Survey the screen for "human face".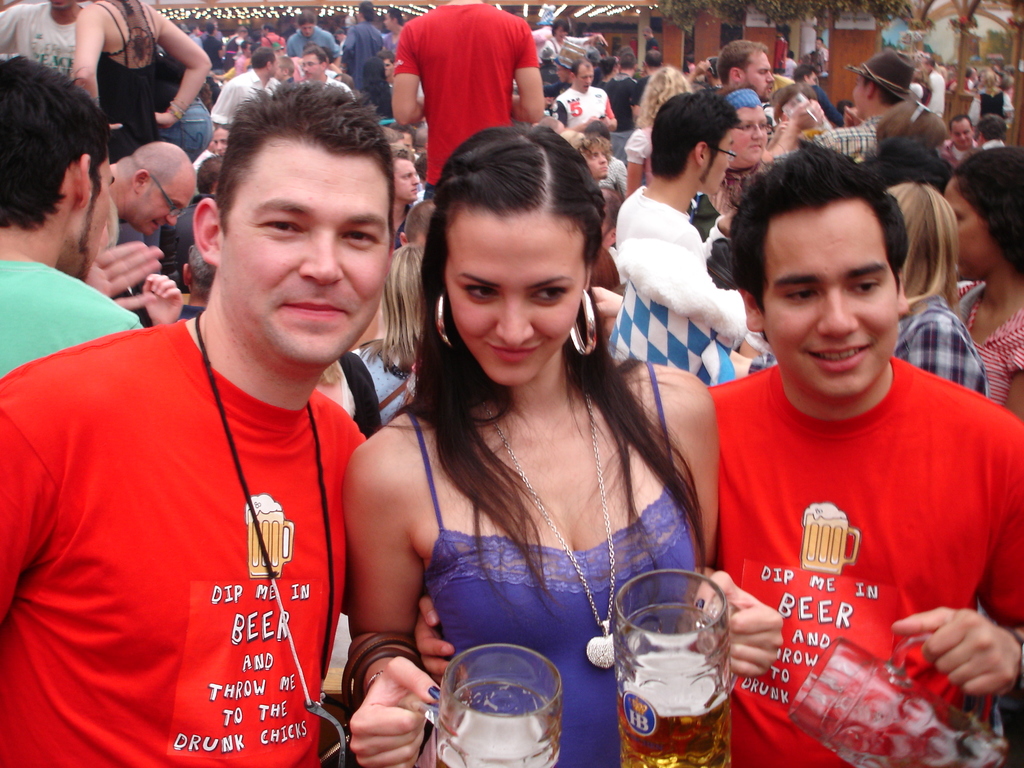
Survey found: <box>577,66,596,93</box>.
